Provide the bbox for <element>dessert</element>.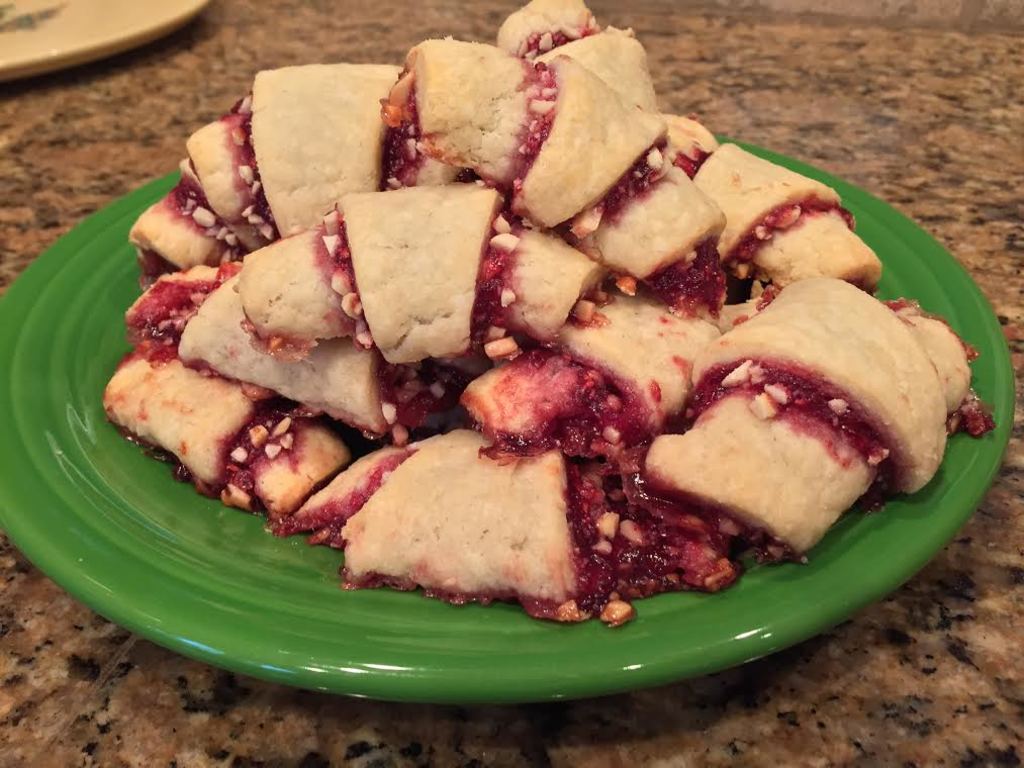
locate(647, 377, 865, 573).
